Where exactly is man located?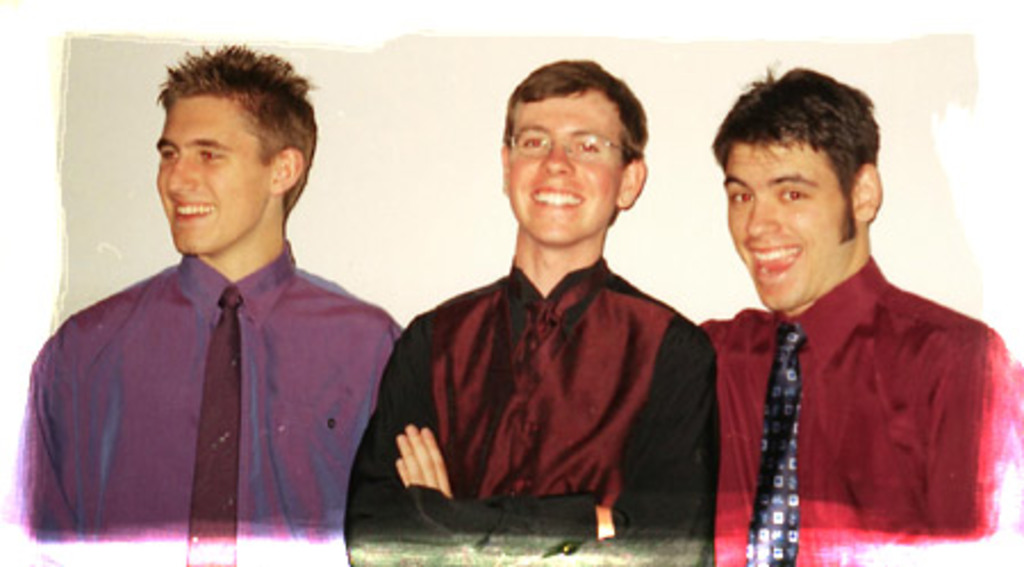
Its bounding box is (341, 55, 715, 562).
